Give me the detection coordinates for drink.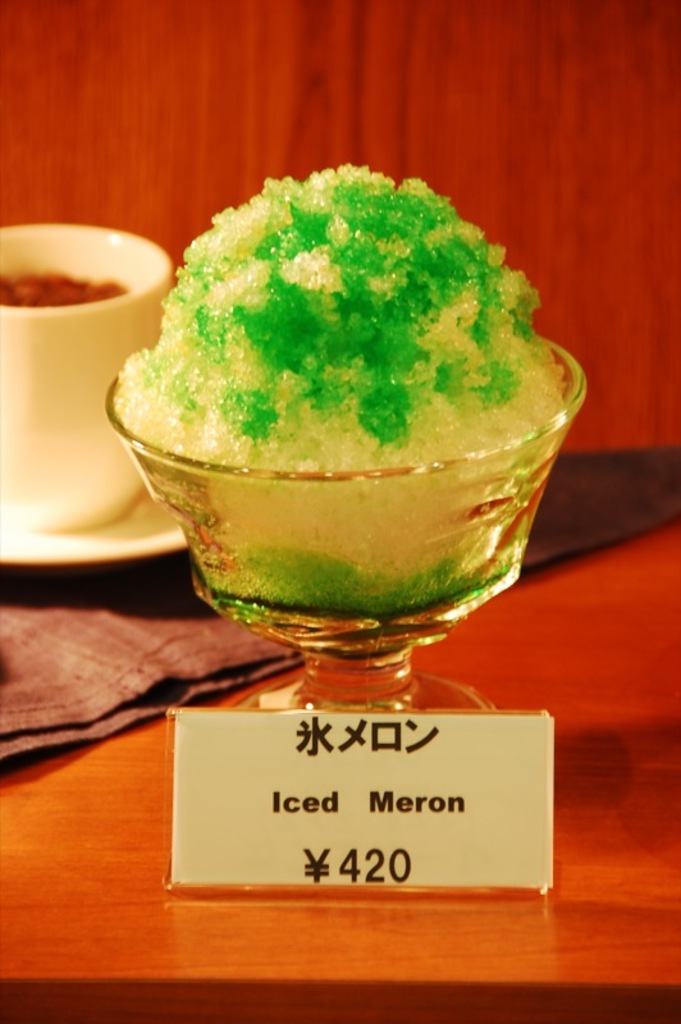
box(0, 269, 127, 305).
